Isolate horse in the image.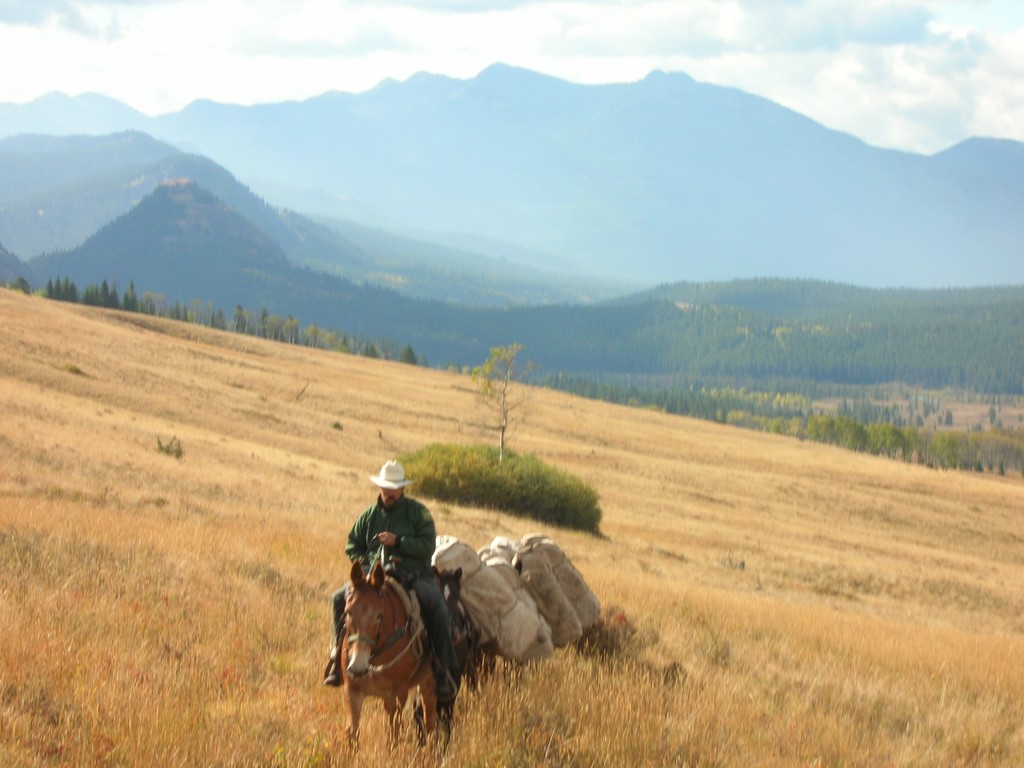
Isolated region: 340, 554, 441, 737.
